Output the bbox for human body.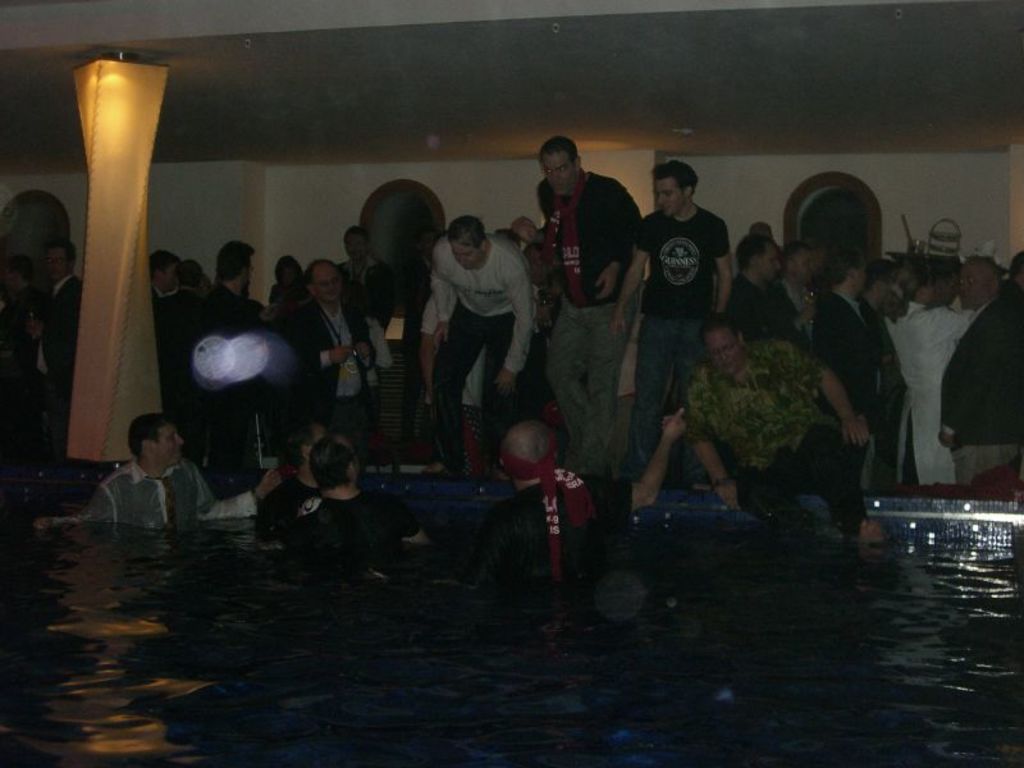
<region>160, 250, 205, 466</region>.
